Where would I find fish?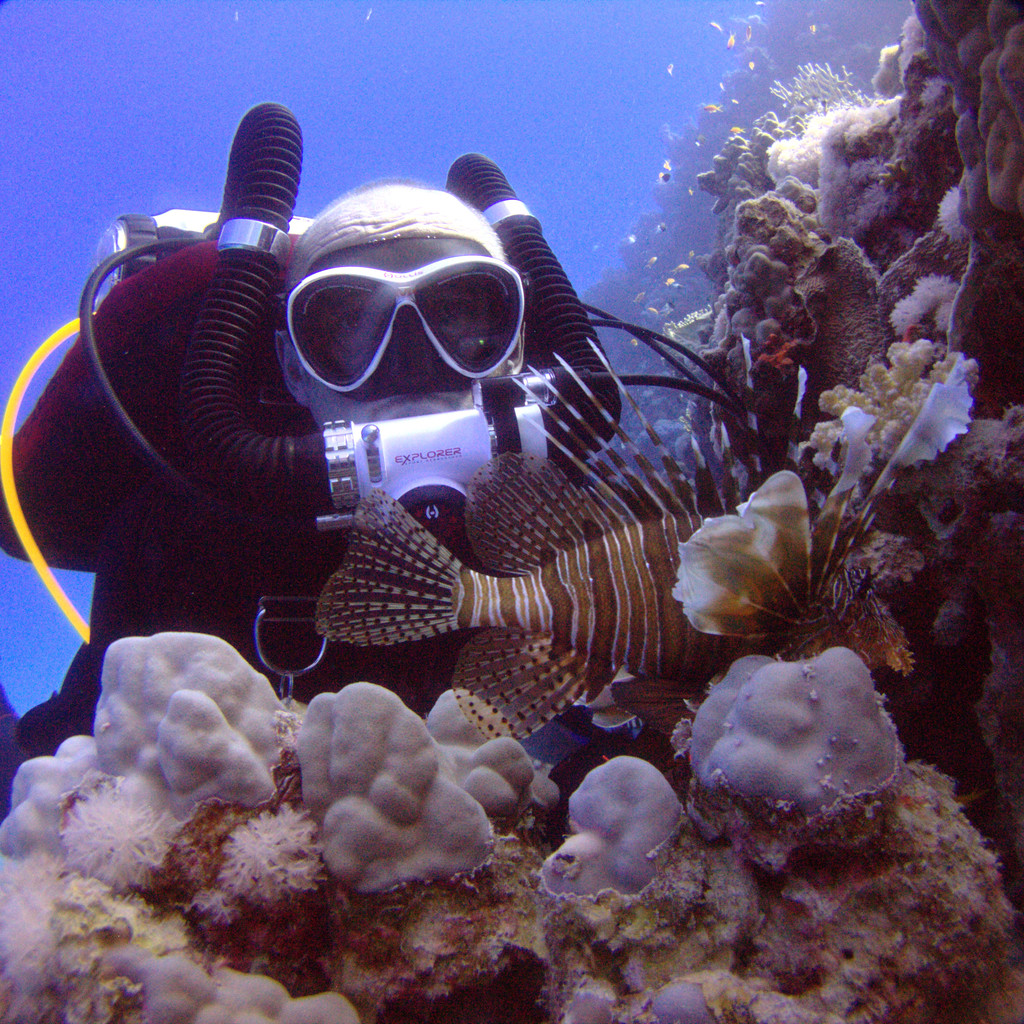
At box=[666, 63, 673, 76].
